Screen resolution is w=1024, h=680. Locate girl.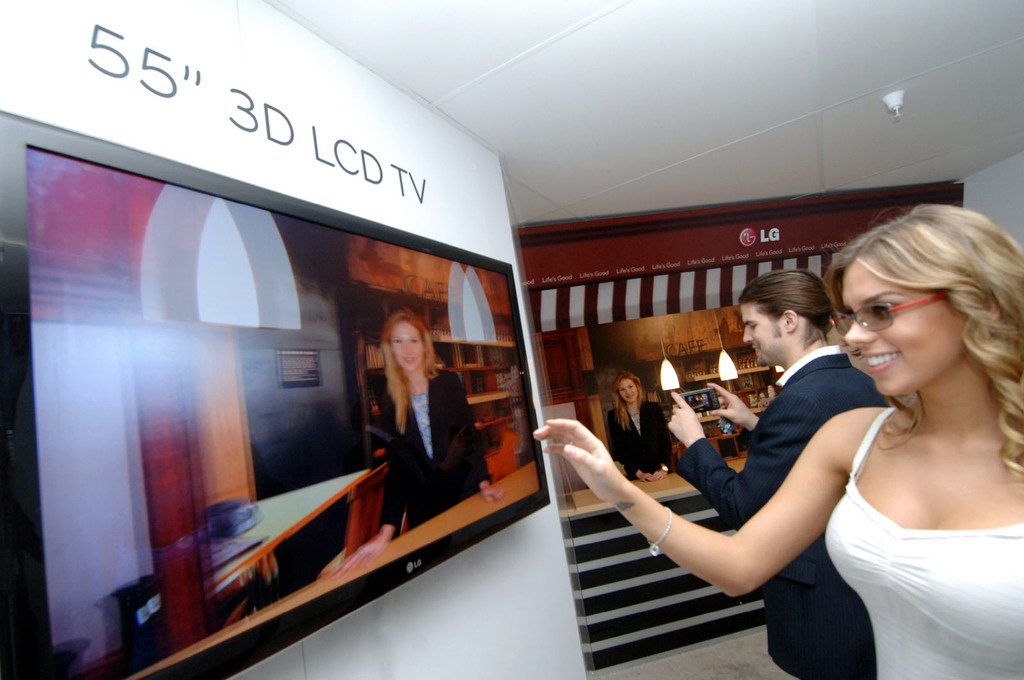
(532,204,1023,677).
